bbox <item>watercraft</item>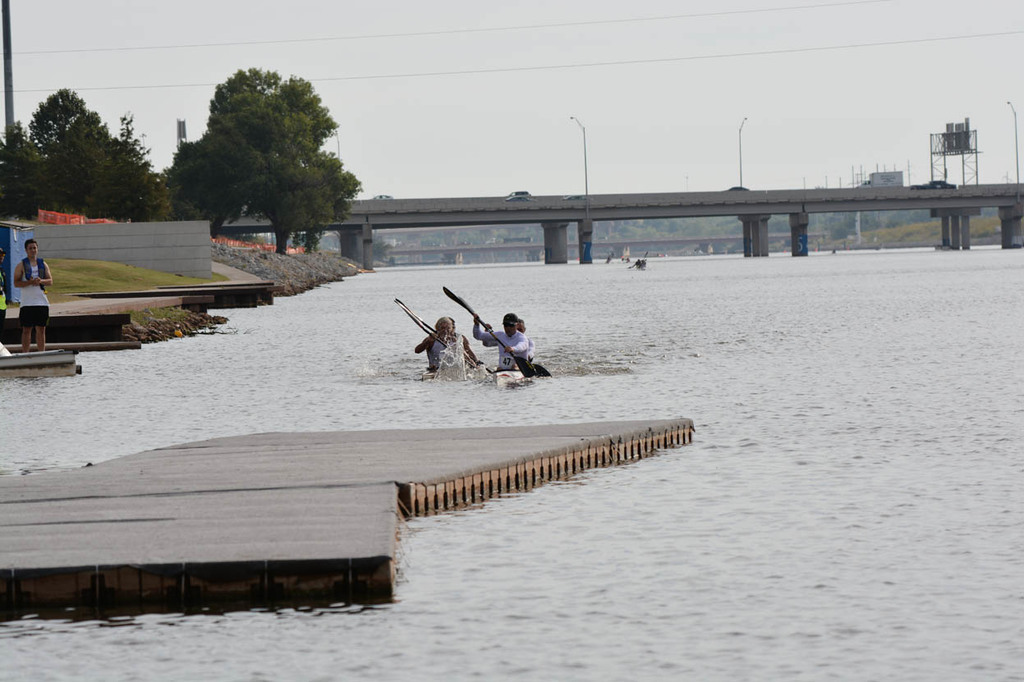
box(412, 365, 551, 391)
